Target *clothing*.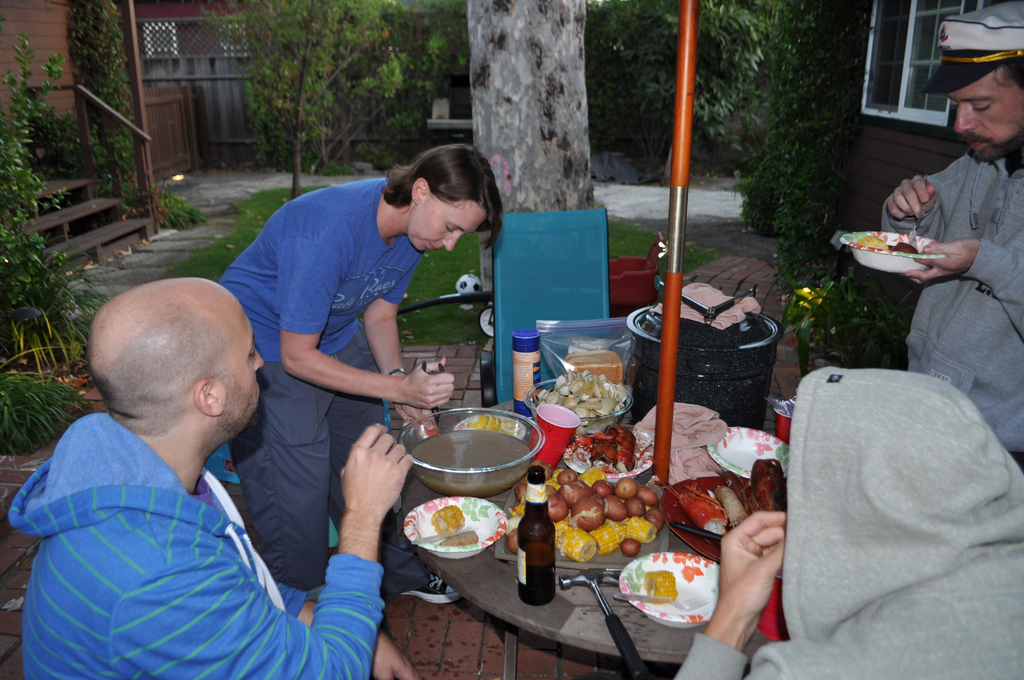
Target region: bbox=[875, 145, 1023, 440].
